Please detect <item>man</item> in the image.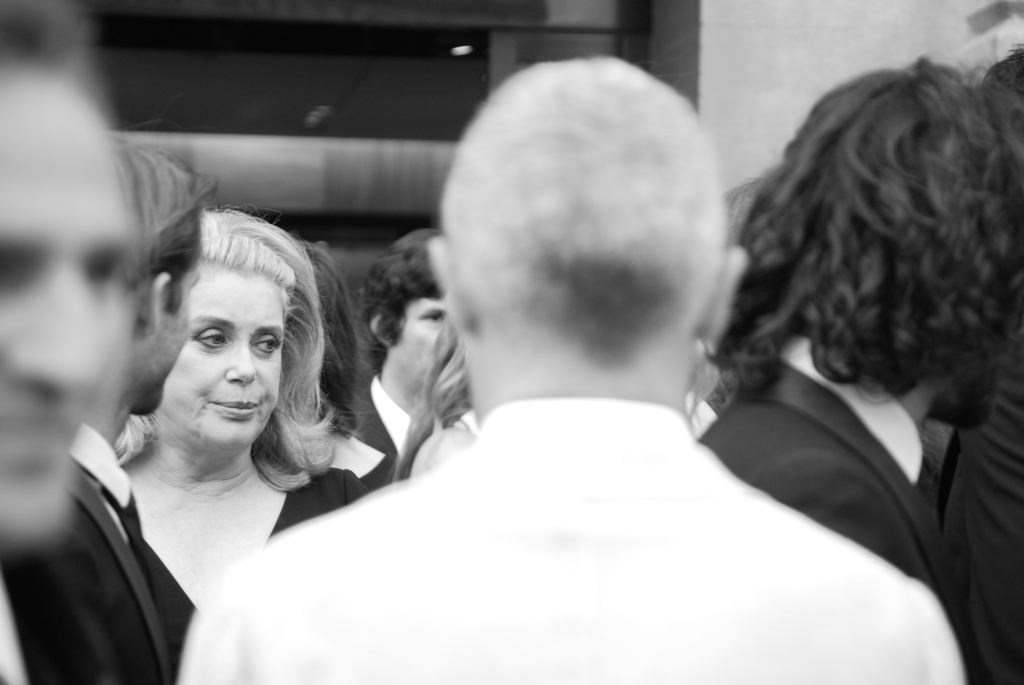
region(0, 123, 198, 684).
